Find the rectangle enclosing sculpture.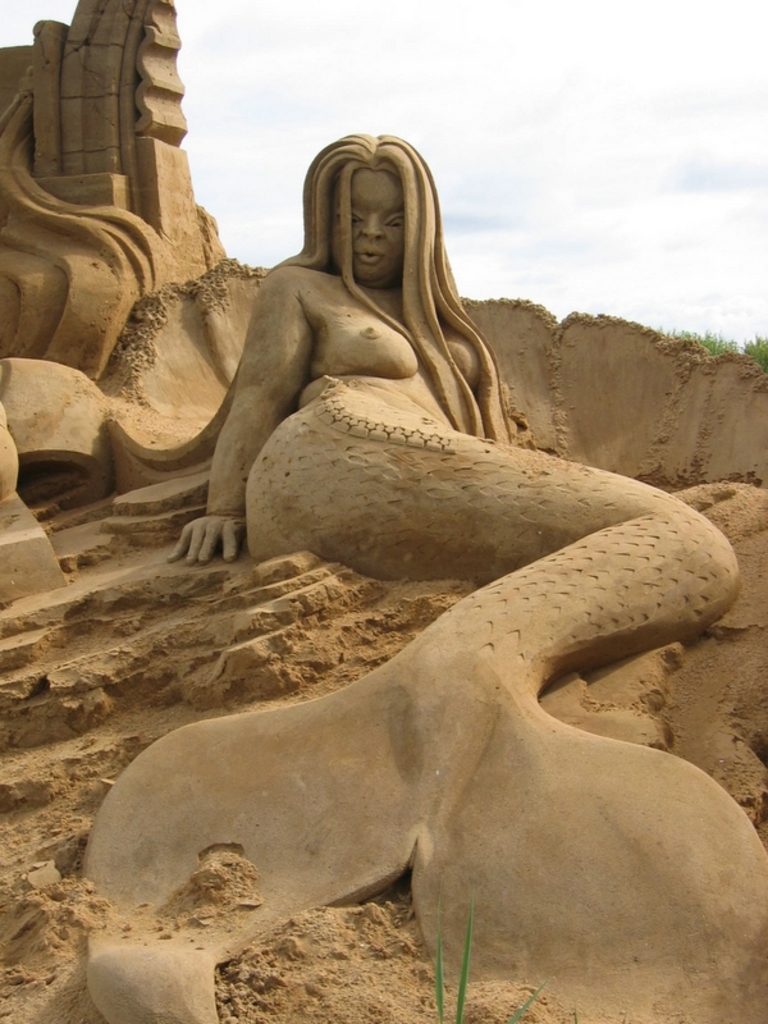
l=105, t=154, r=694, b=984.
